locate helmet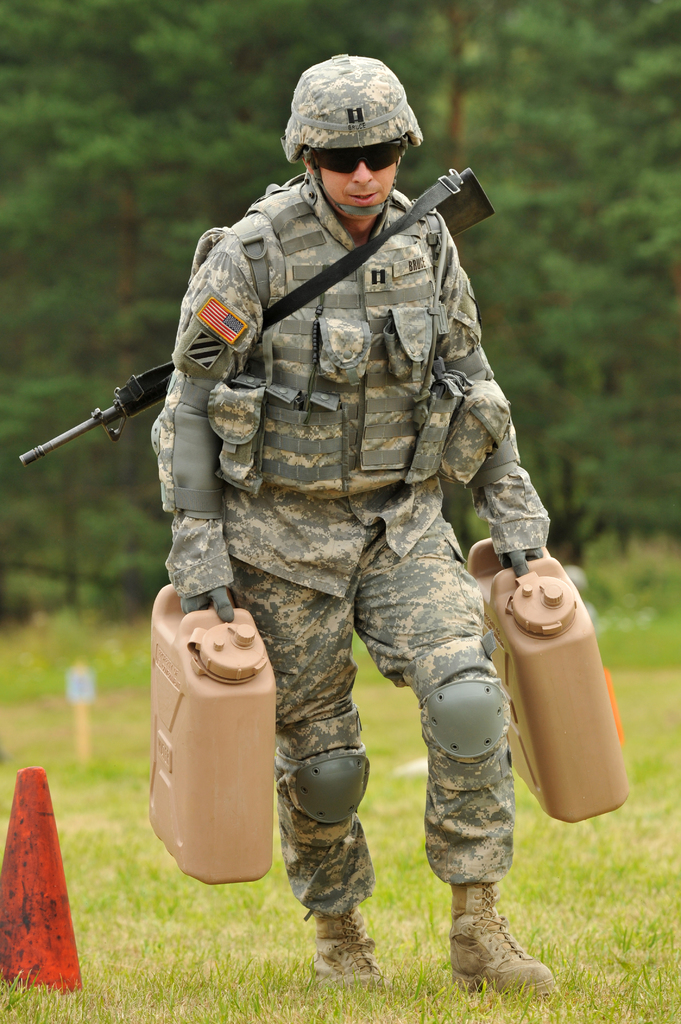
rect(285, 59, 415, 211)
